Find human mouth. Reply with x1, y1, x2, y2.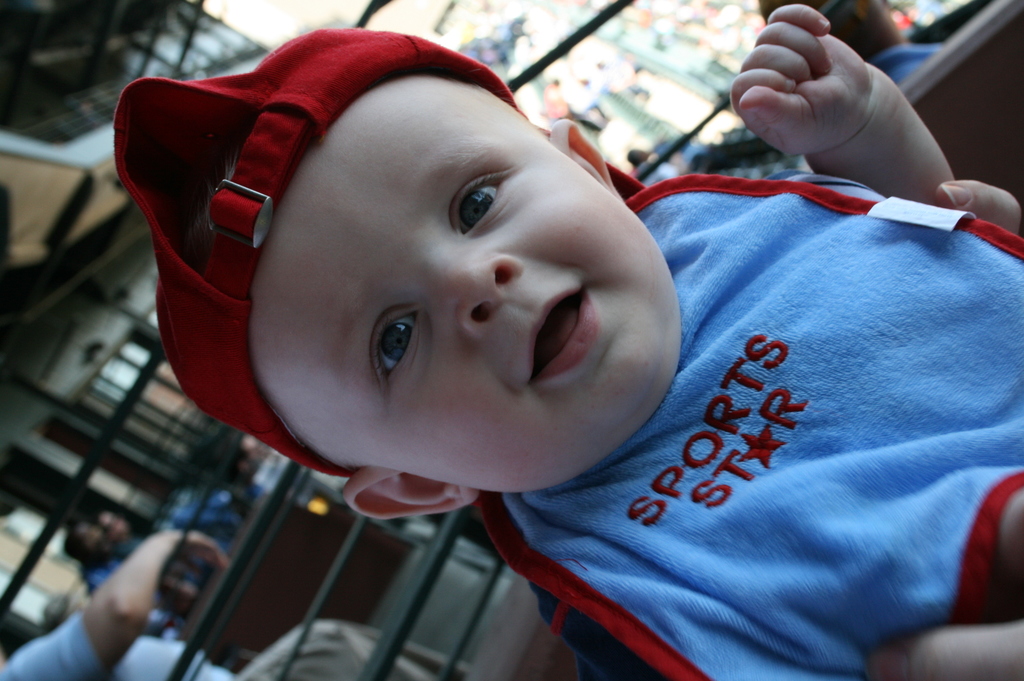
521, 281, 605, 393.
